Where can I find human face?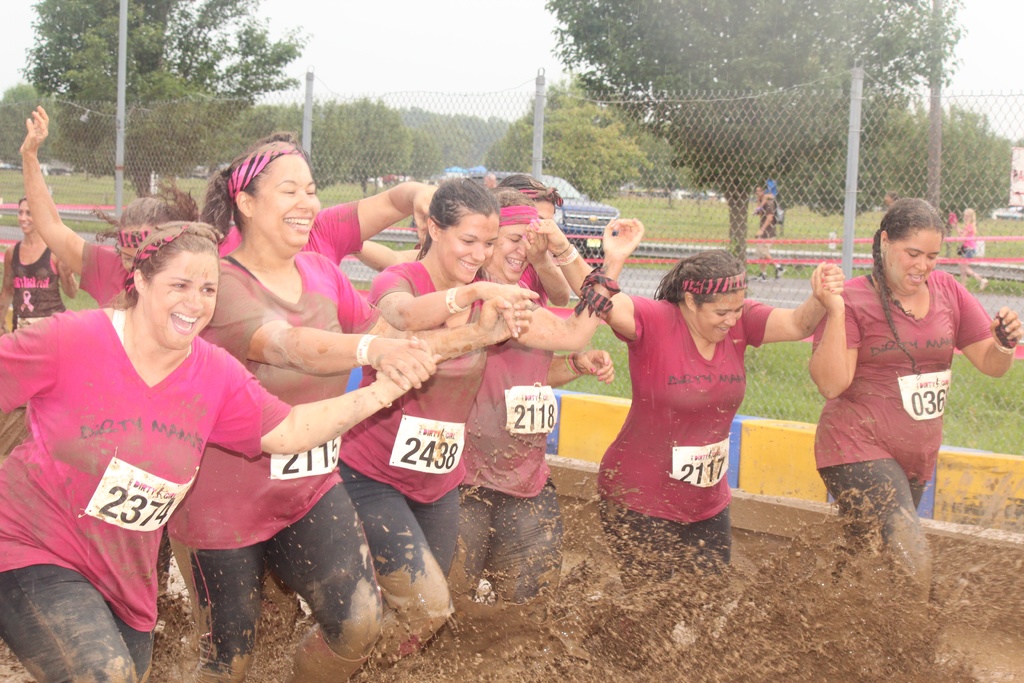
You can find it at region(248, 153, 323, 247).
